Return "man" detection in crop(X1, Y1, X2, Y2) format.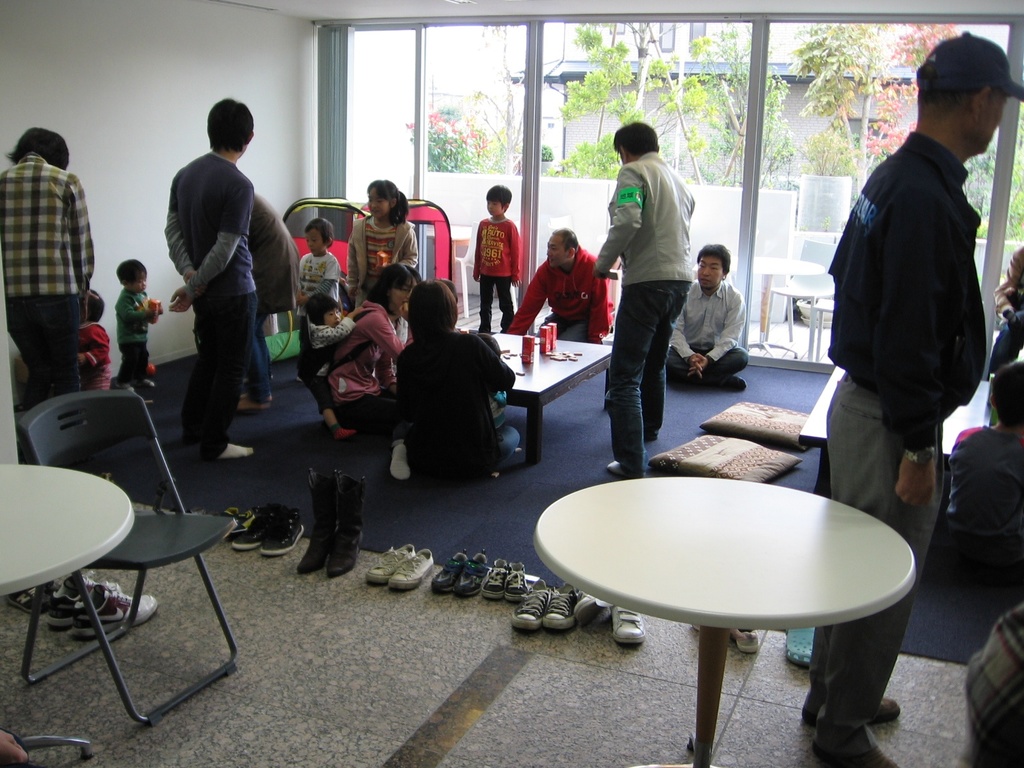
crop(801, 31, 1023, 767).
